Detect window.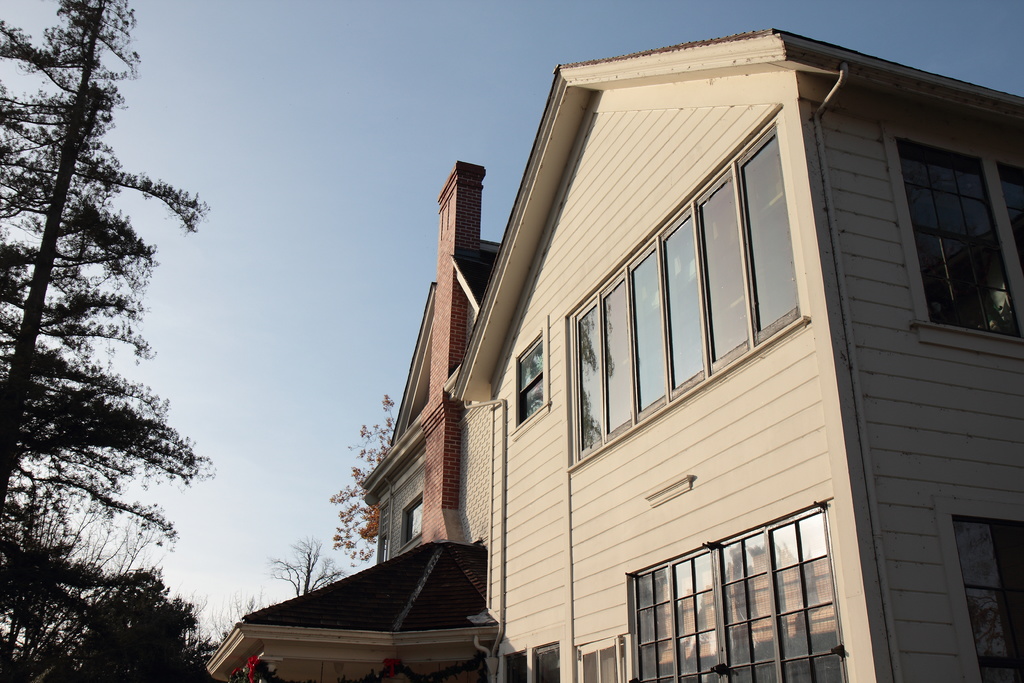
Detected at [x1=771, y1=504, x2=847, y2=682].
